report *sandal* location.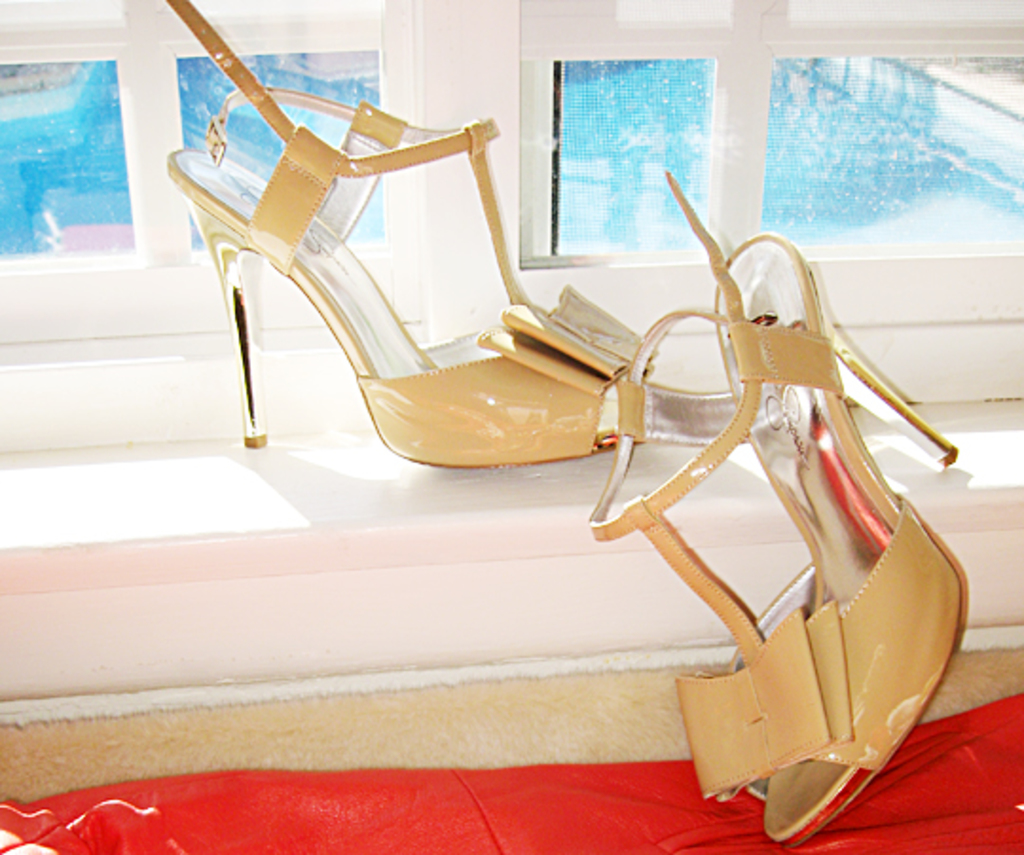
Report: 163,0,650,476.
